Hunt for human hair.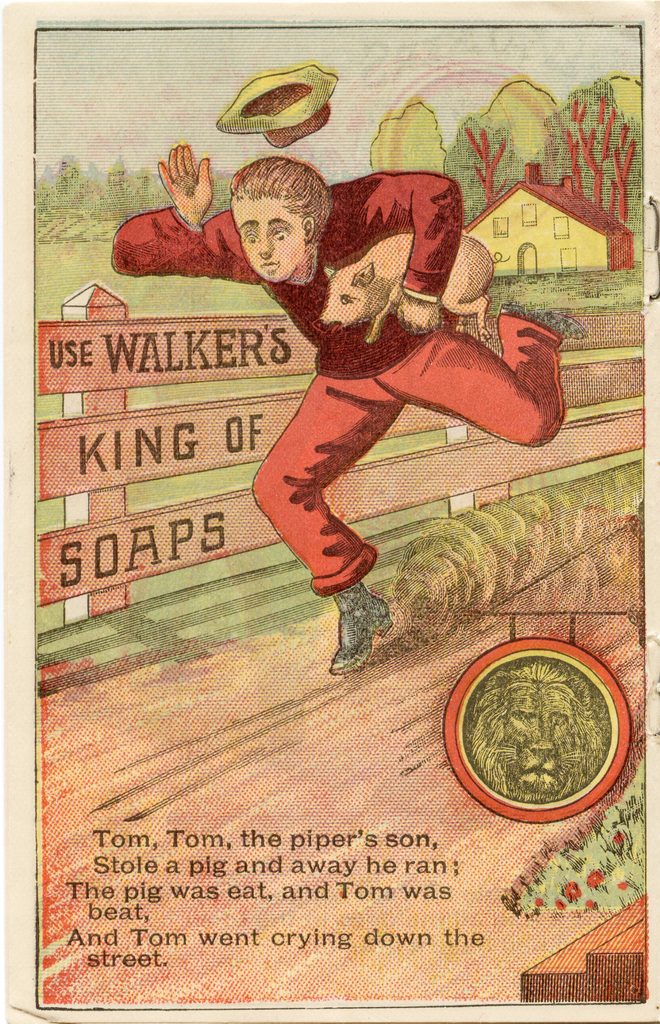
Hunted down at Rect(230, 150, 330, 250).
